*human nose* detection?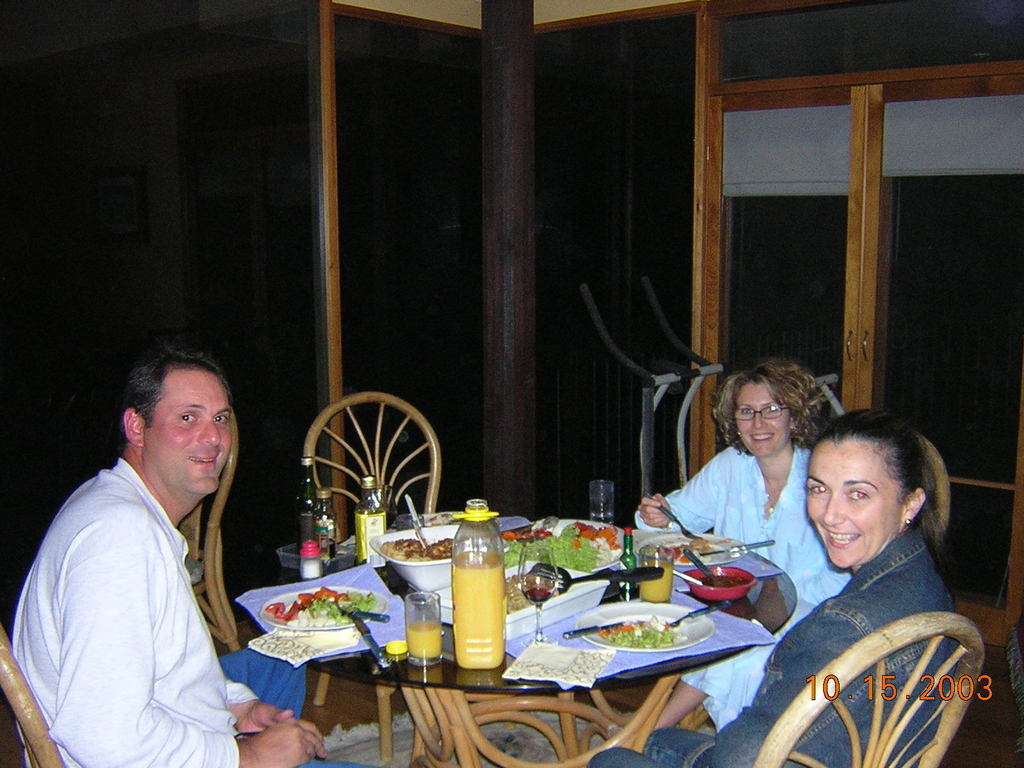
[822,491,846,527]
